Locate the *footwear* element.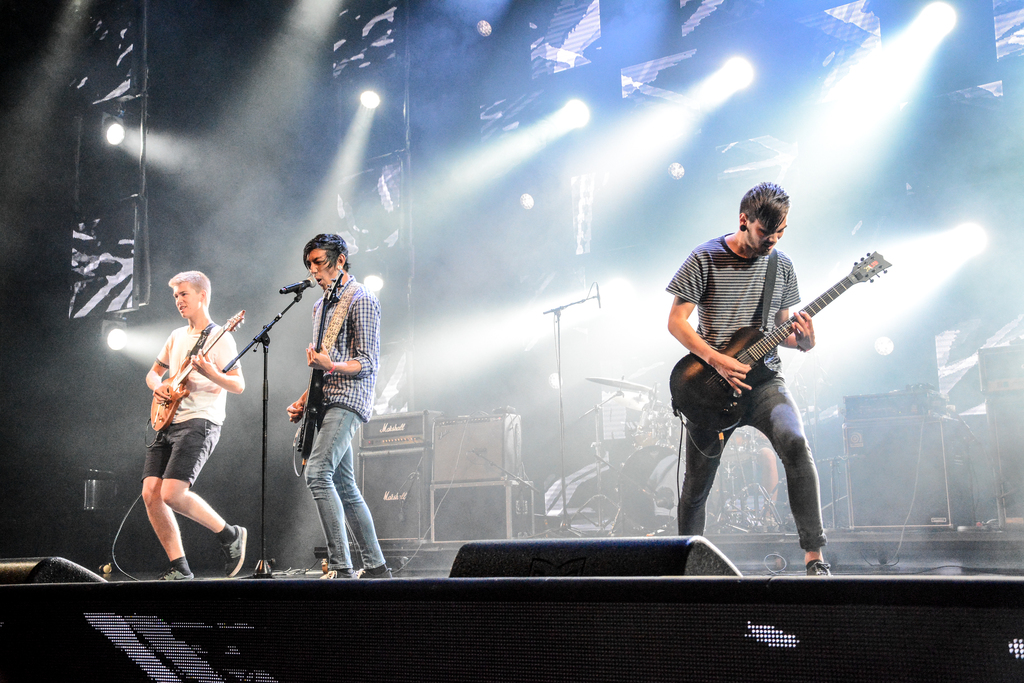
Element bbox: [802, 556, 832, 572].
